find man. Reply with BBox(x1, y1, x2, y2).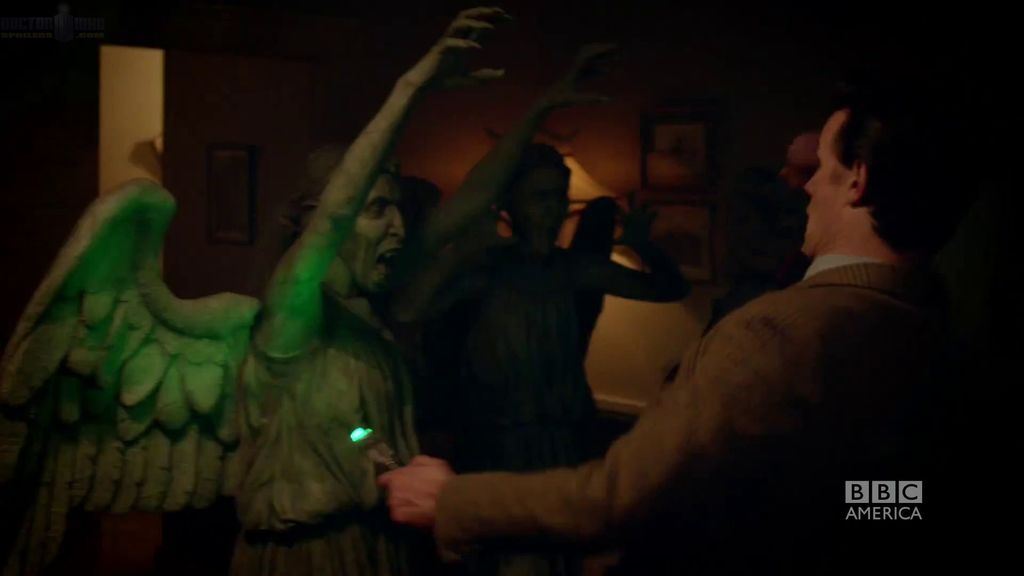
BBox(240, 3, 559, 575).
